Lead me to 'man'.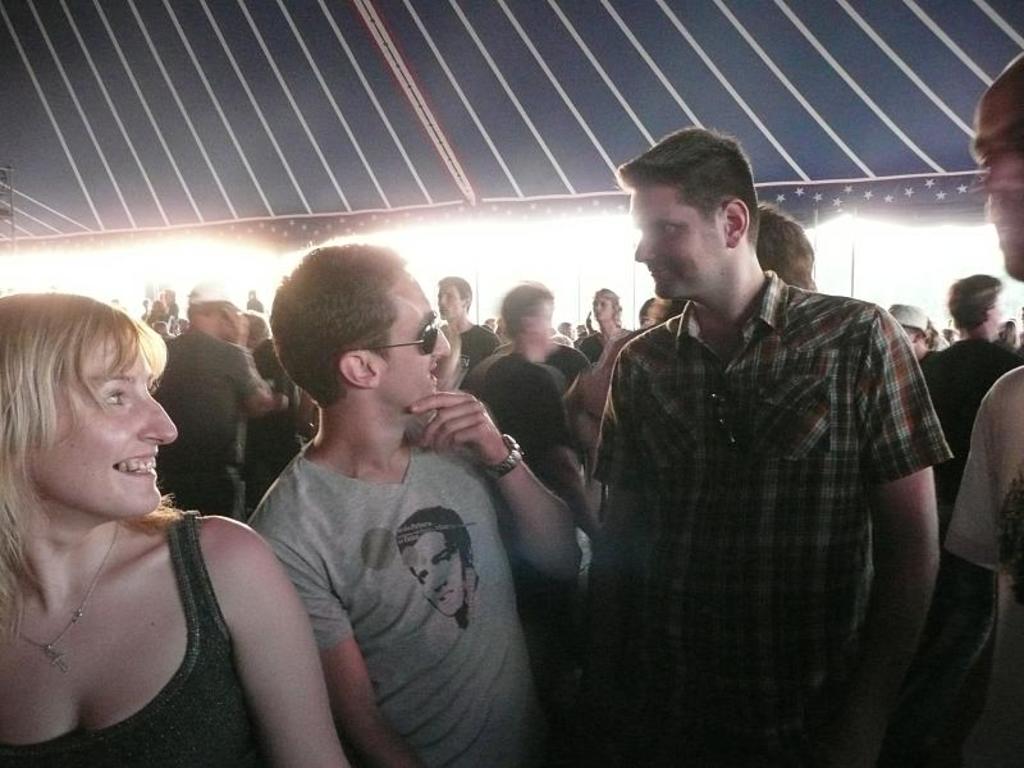
Lead to [left=156, top=265, right=291, bottom=539].
